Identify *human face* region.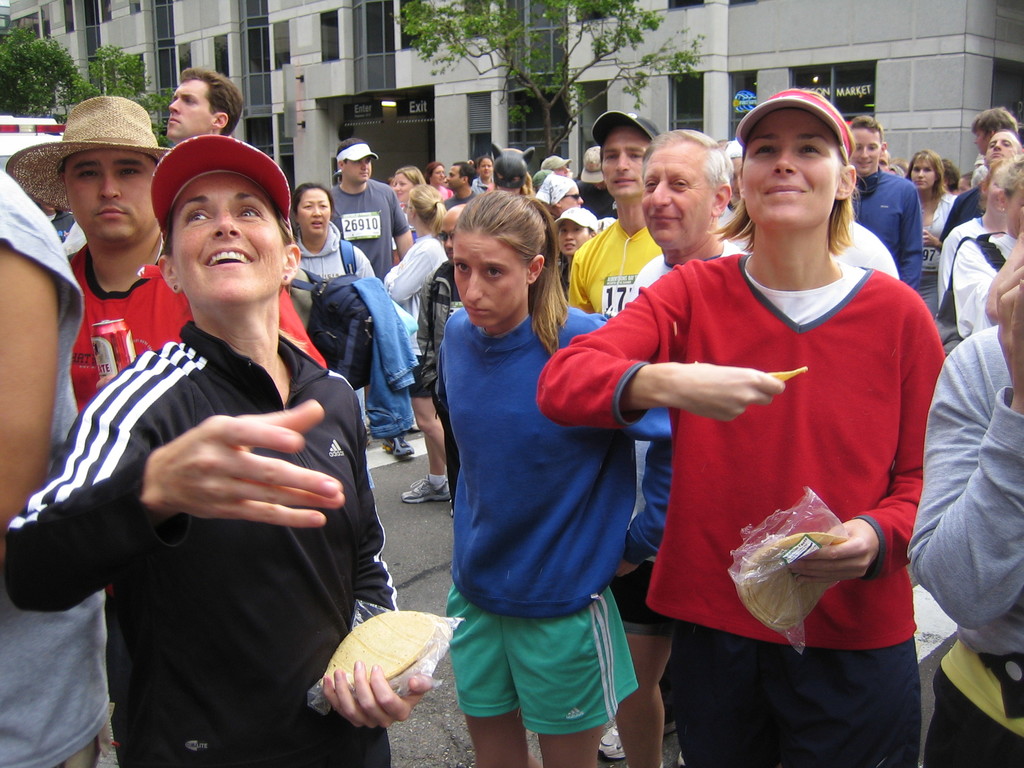
Region: bbox(433, 159, 447, 188).
